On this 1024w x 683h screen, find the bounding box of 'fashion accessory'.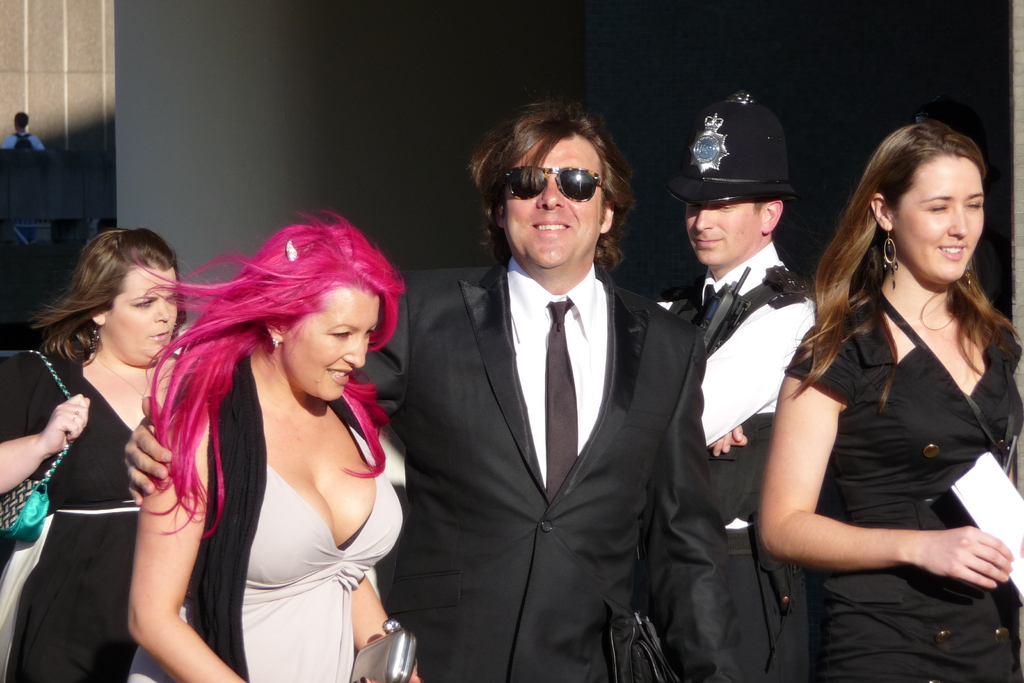
Bounding box: 350,616,420,682.
